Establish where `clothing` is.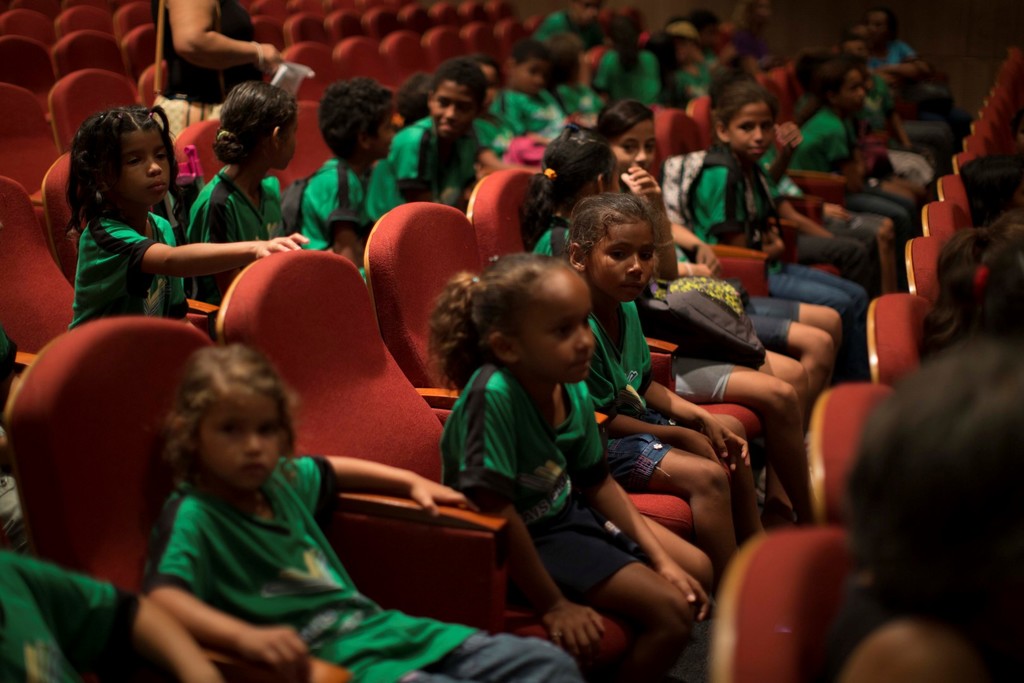
Established at 674:60:719:92.
